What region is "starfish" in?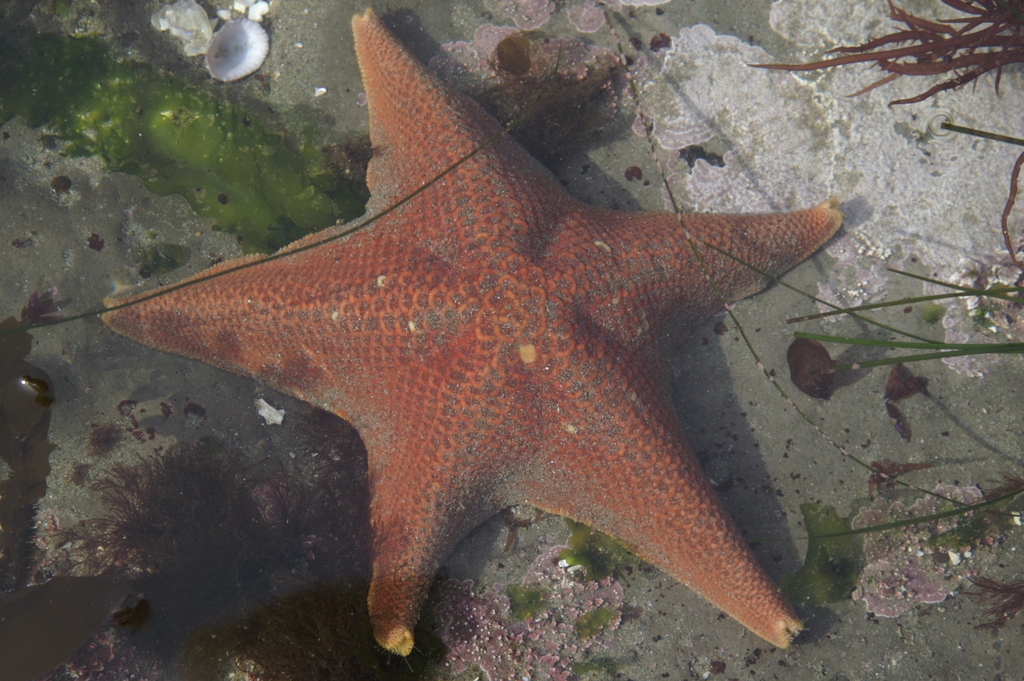
[98, 6, 844, 650].
